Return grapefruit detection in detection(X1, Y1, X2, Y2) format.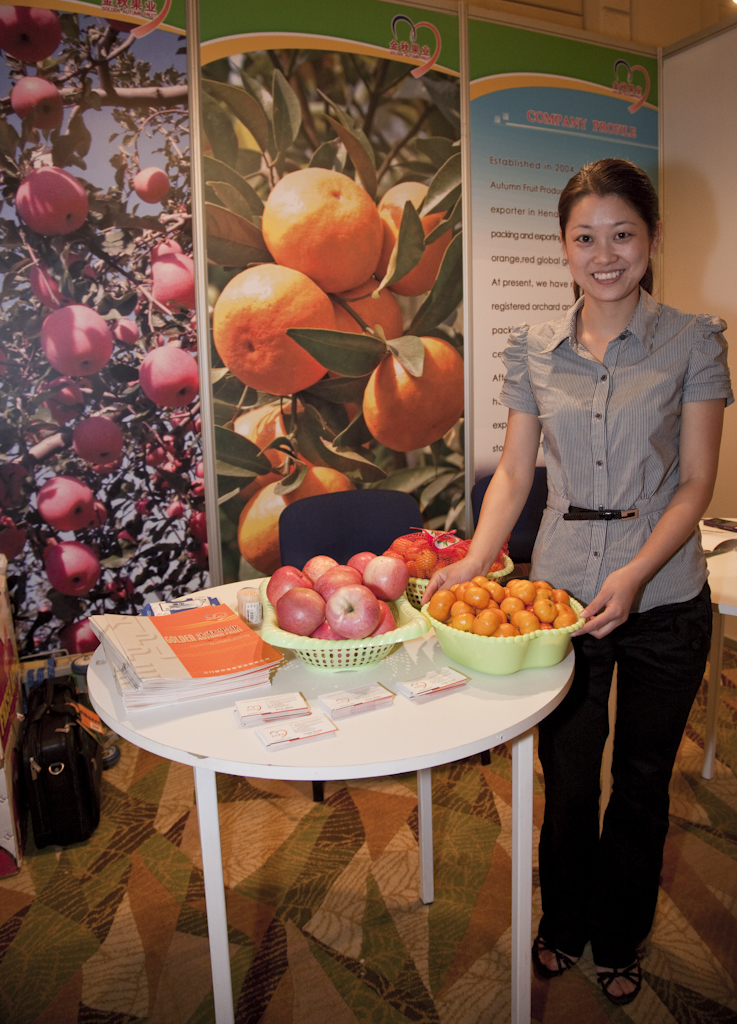
detection(217, 261, 330, 396).
